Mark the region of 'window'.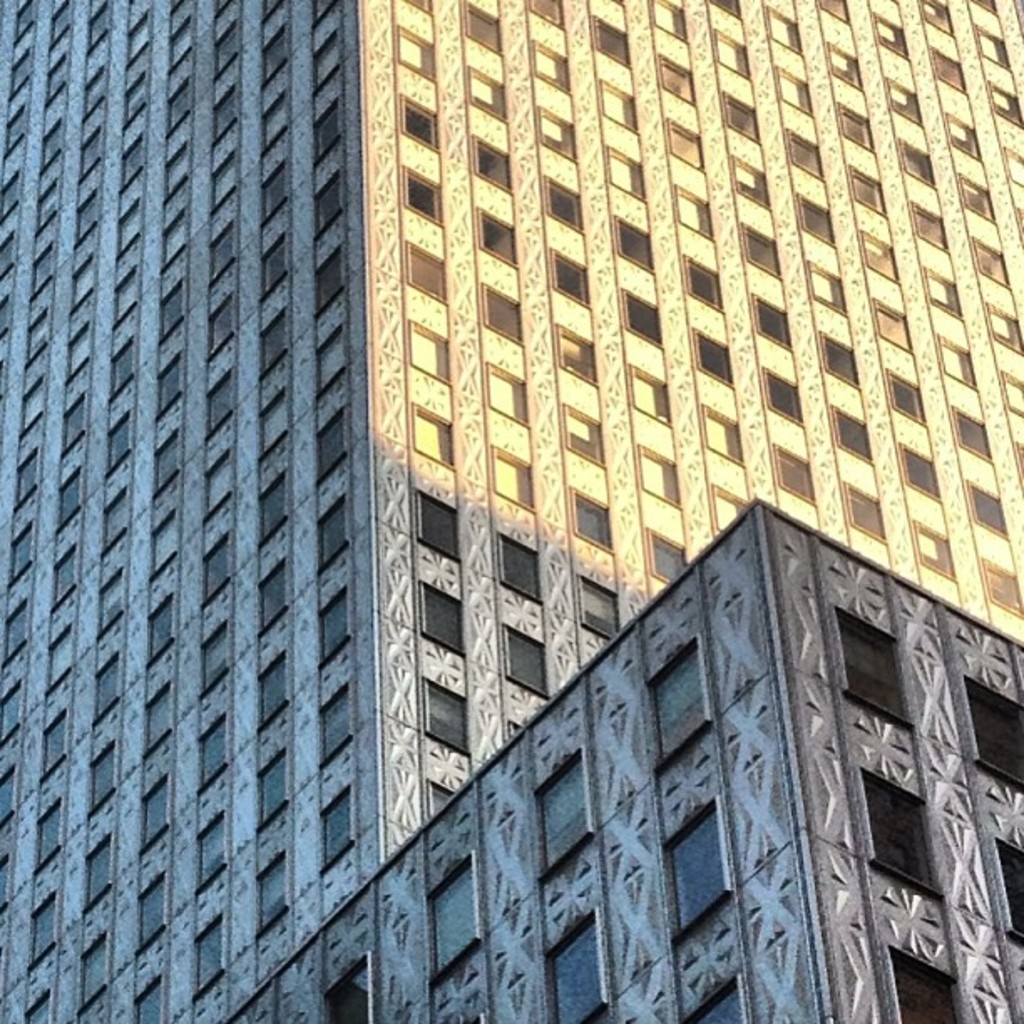
Region: 311,97,343,166.
